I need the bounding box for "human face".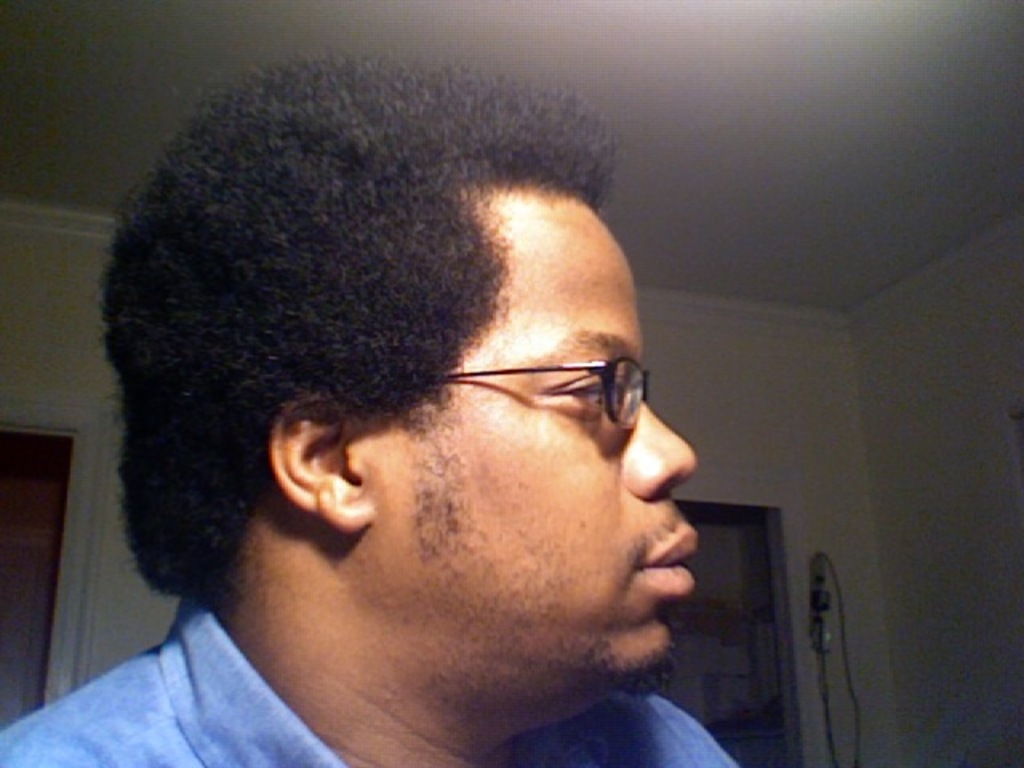
Here it is: (363, 195, 704, 699).
